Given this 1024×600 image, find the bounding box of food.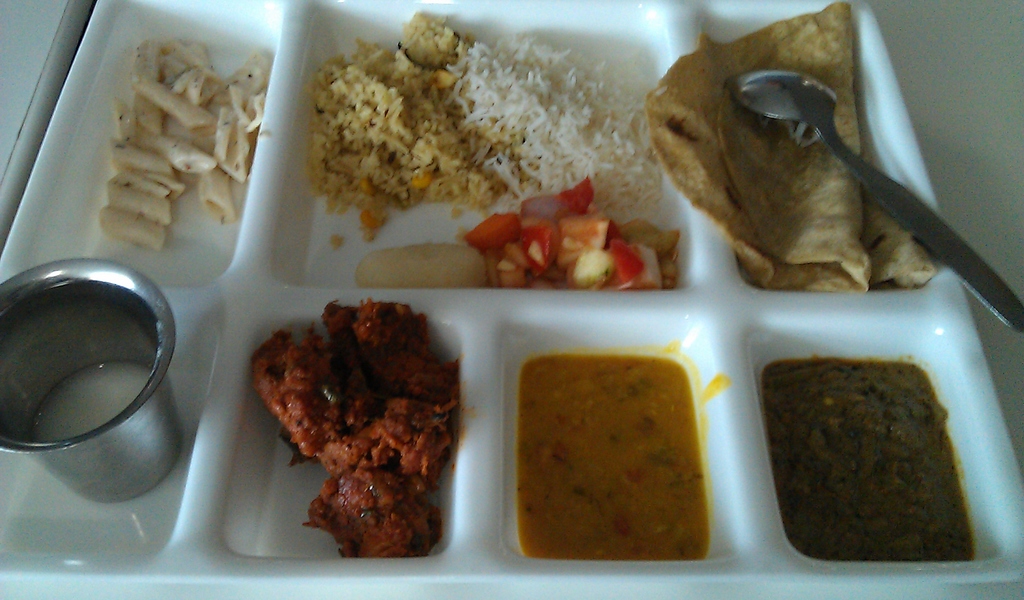
461, 171, 676, 293.
